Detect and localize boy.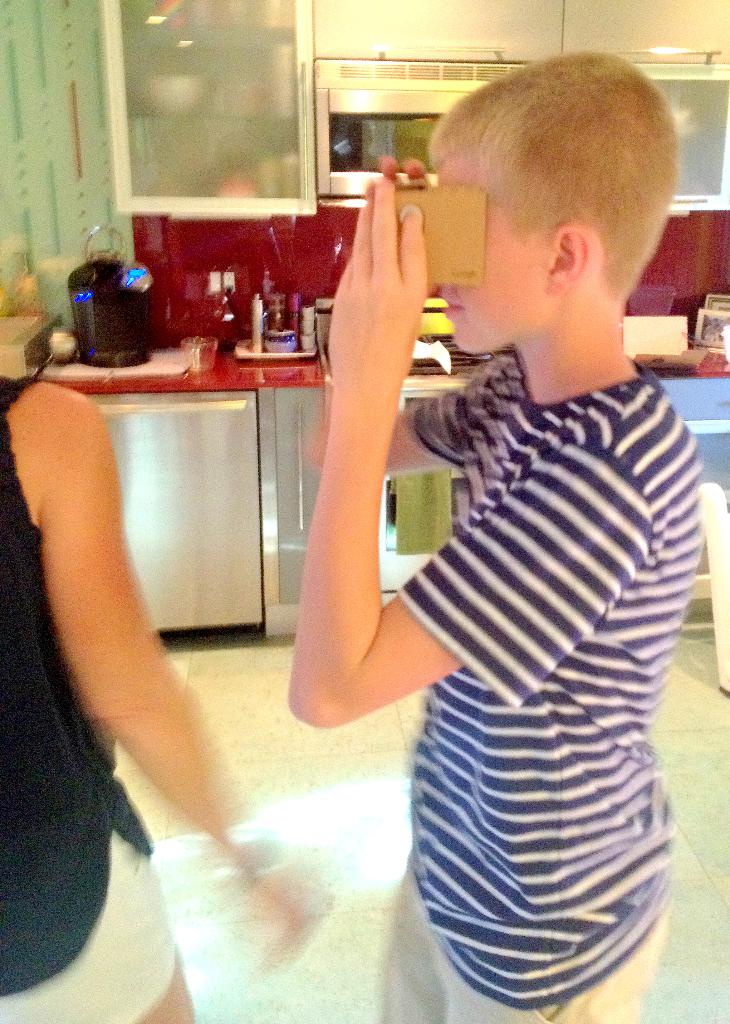
Localized at (left=285, top=44, right=706, bottom=1023).
